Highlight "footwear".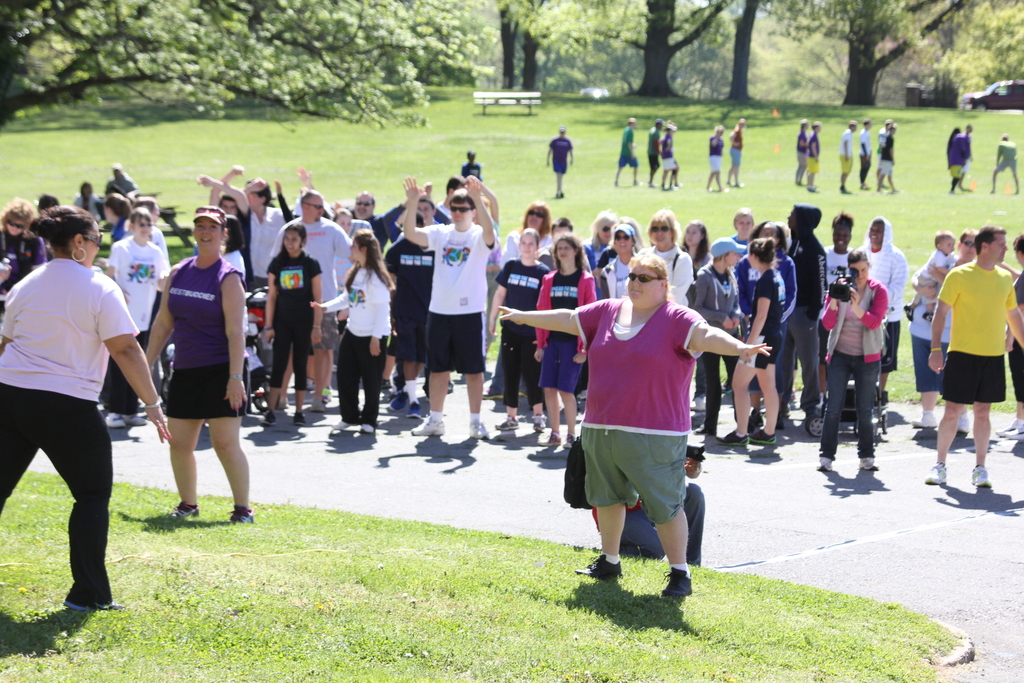
Highlighted region: l=810, t=404, r=824, b=418.
